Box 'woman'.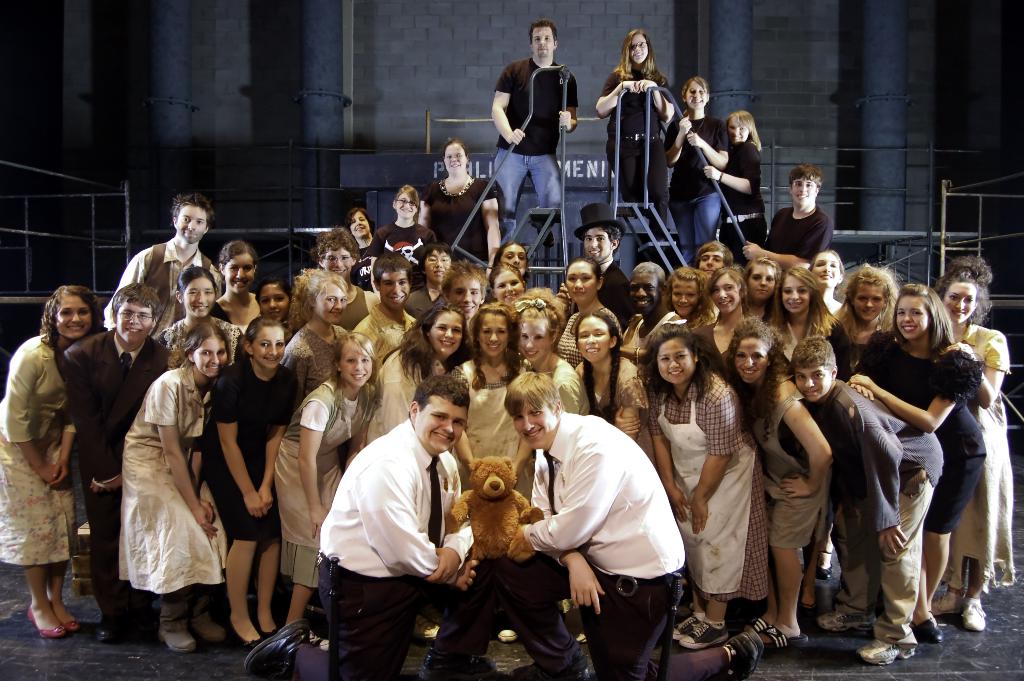
box=[593, 29, 682, 252].
